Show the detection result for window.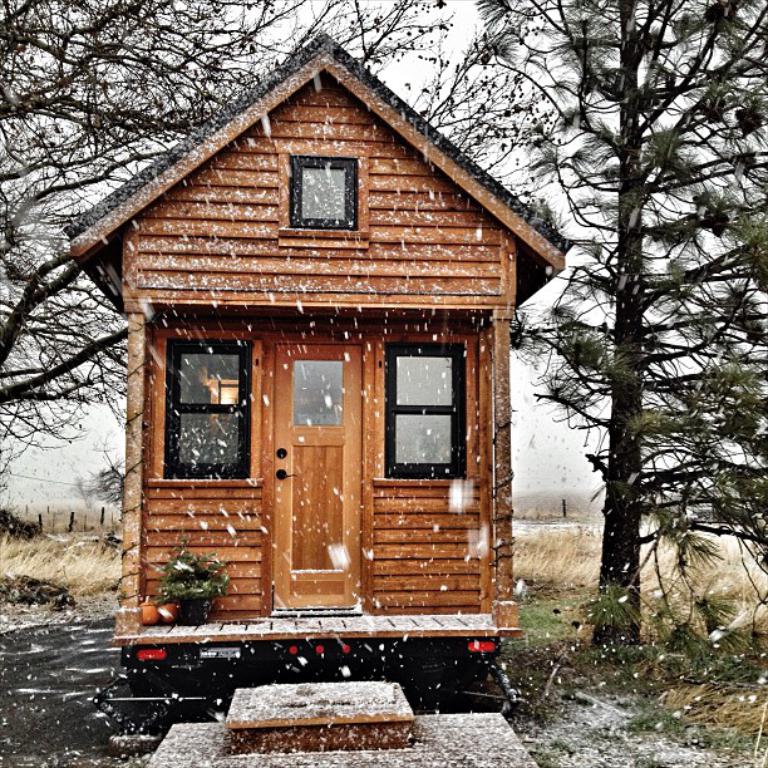
(x1=387, y1=334, x2=466, y2=478).
